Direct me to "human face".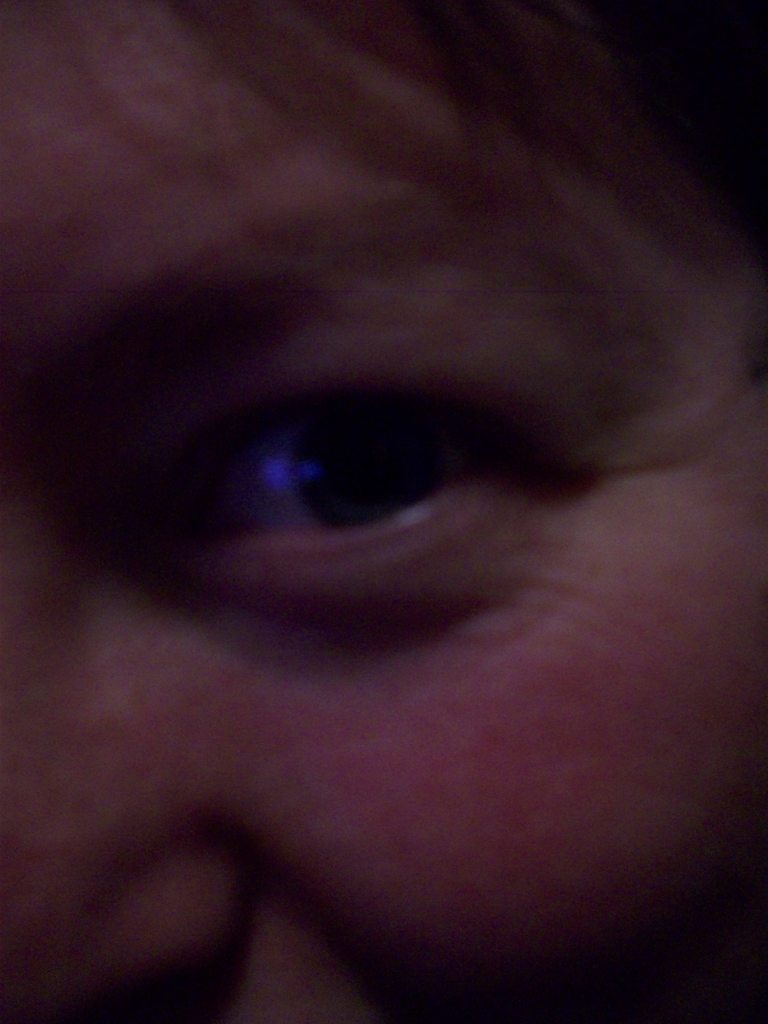
Direction: (left=0, top=0, right=767, bottom=1023).
